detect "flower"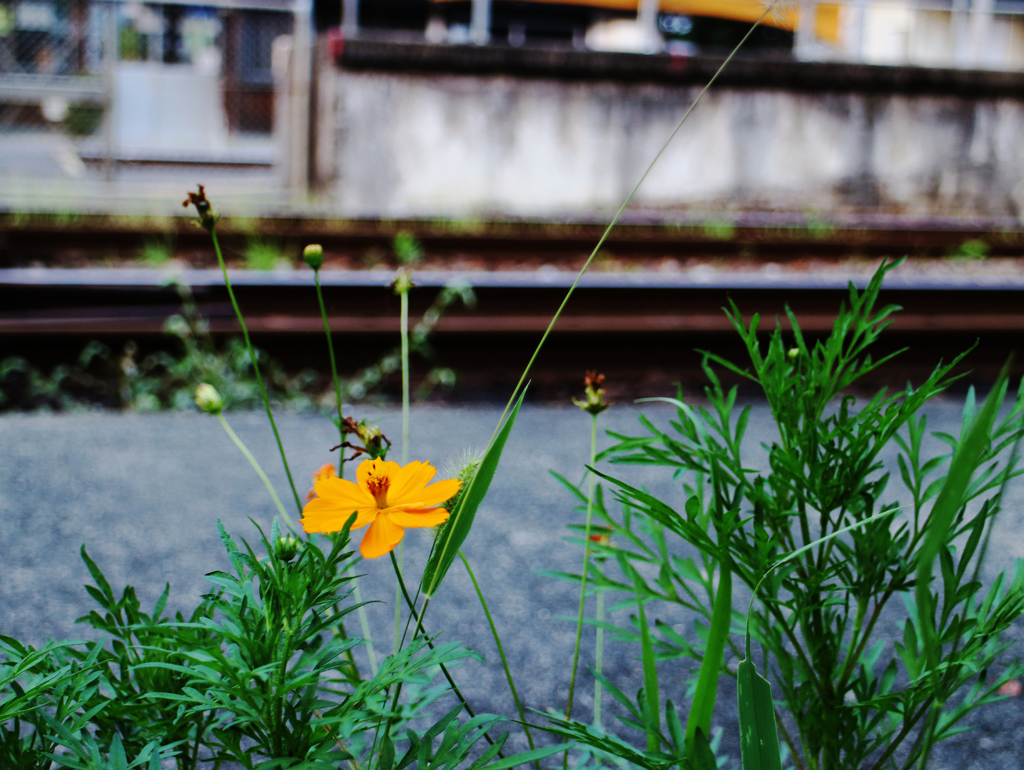
<bbox>293, 455, 461, 560</bbox>
